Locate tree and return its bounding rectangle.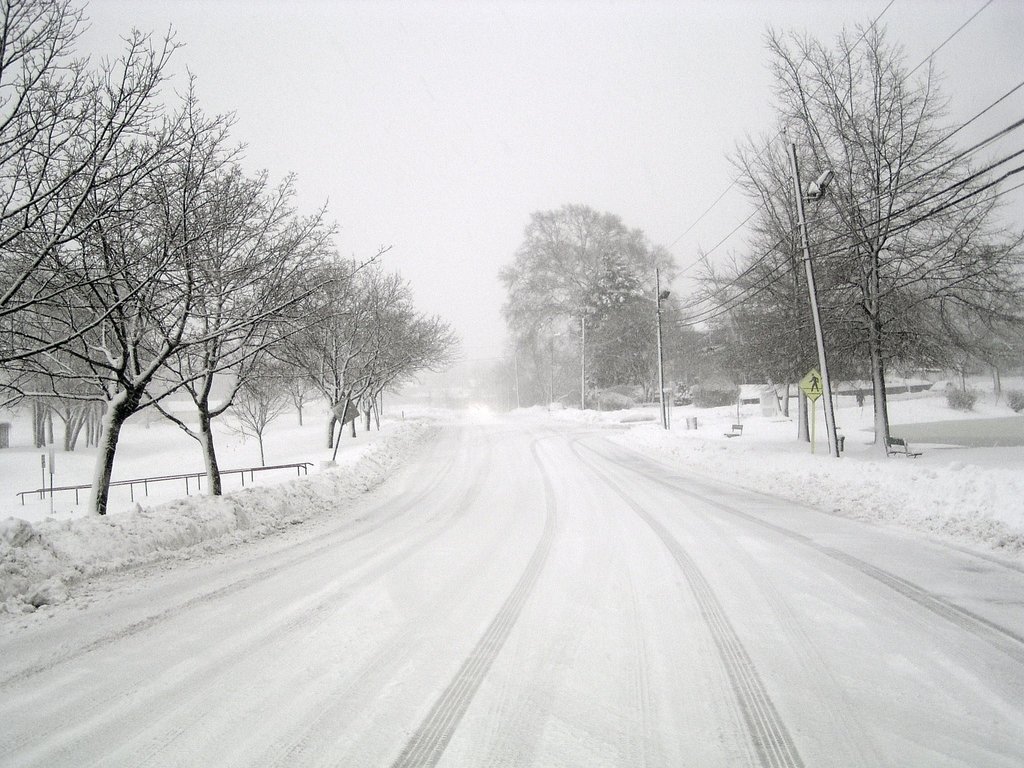
select_region(274, 278, 452, 429).
